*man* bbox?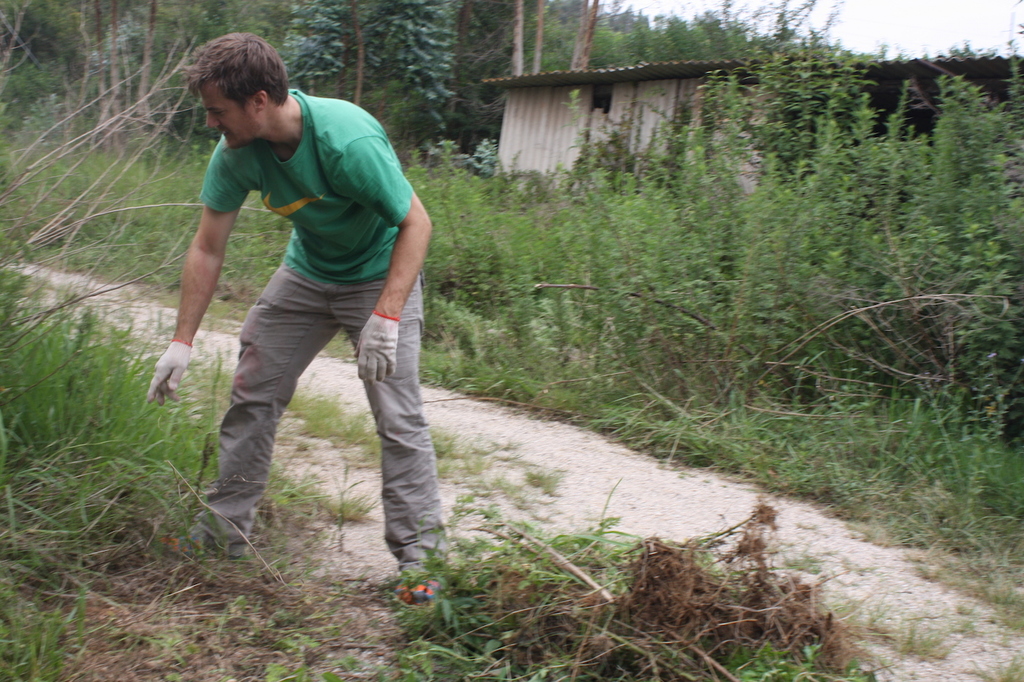
145,34,457,603
